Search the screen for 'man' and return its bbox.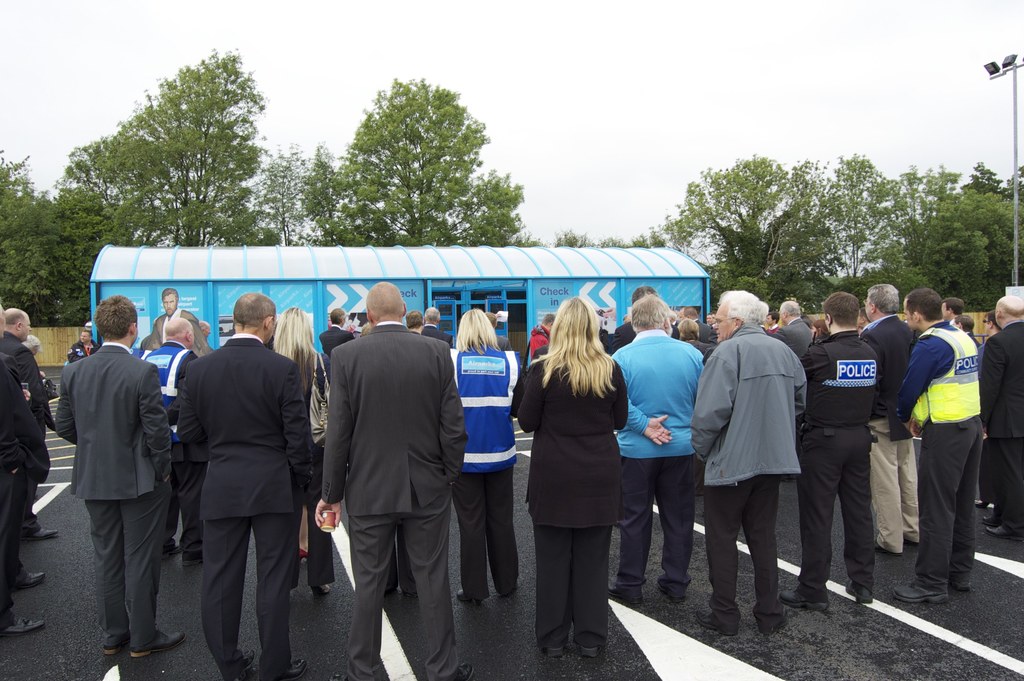
Found: BBox(421, 308, 452, 349).
